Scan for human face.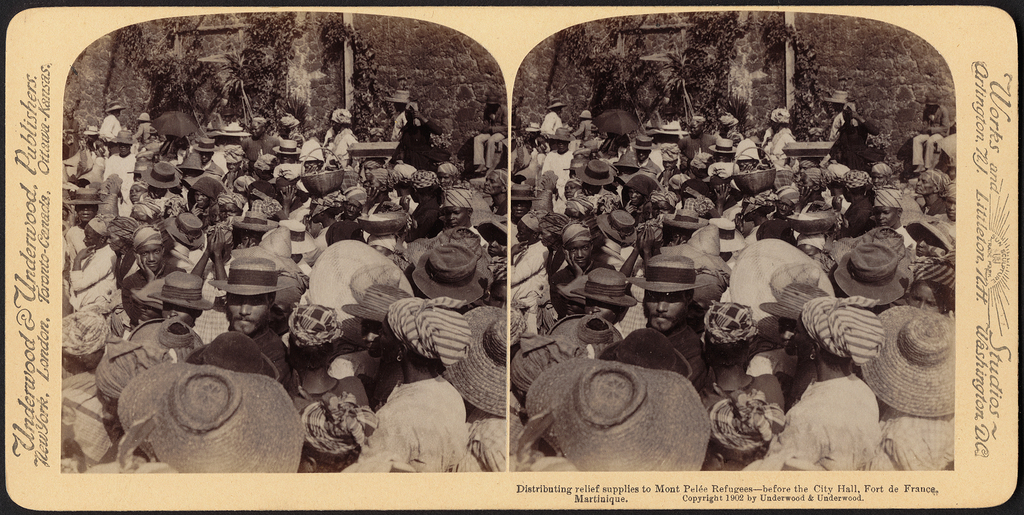
Scan result: <bbox>483, 170, 506, 196</bbox>.
